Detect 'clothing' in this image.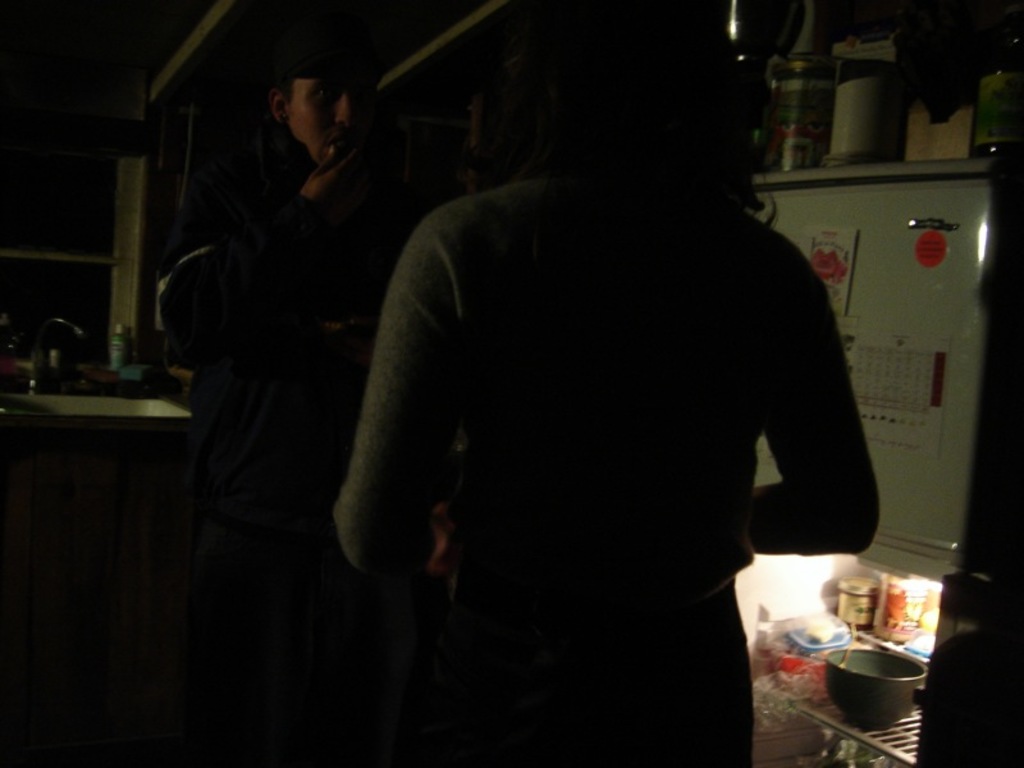
Detection: 155:155:442:765.
